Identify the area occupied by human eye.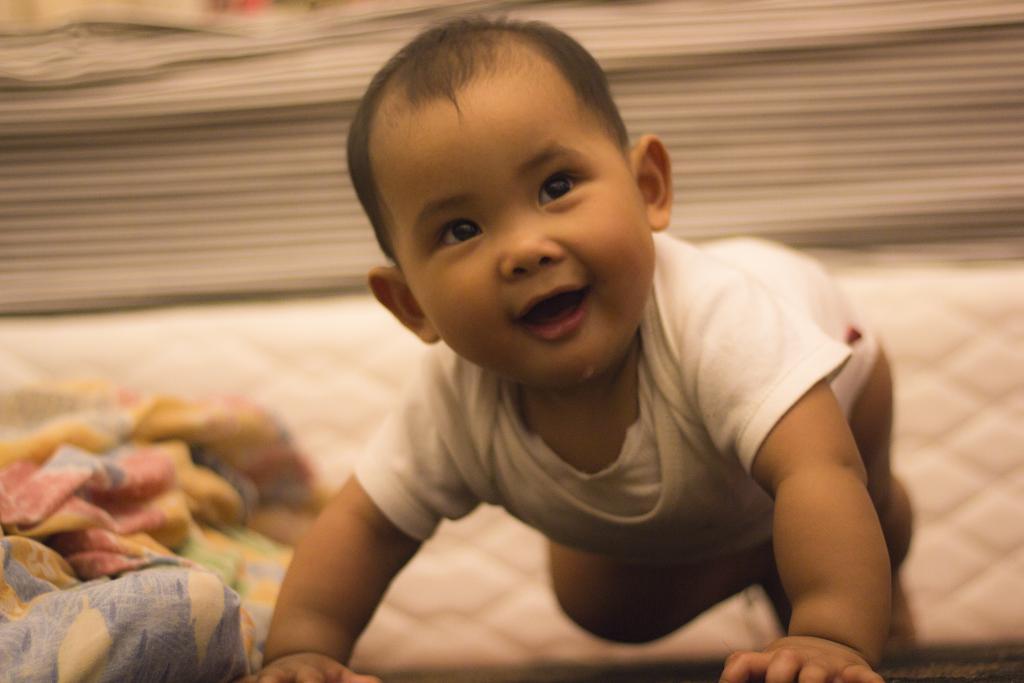
Area: left=538, top=171, right=586, bottom=203.
